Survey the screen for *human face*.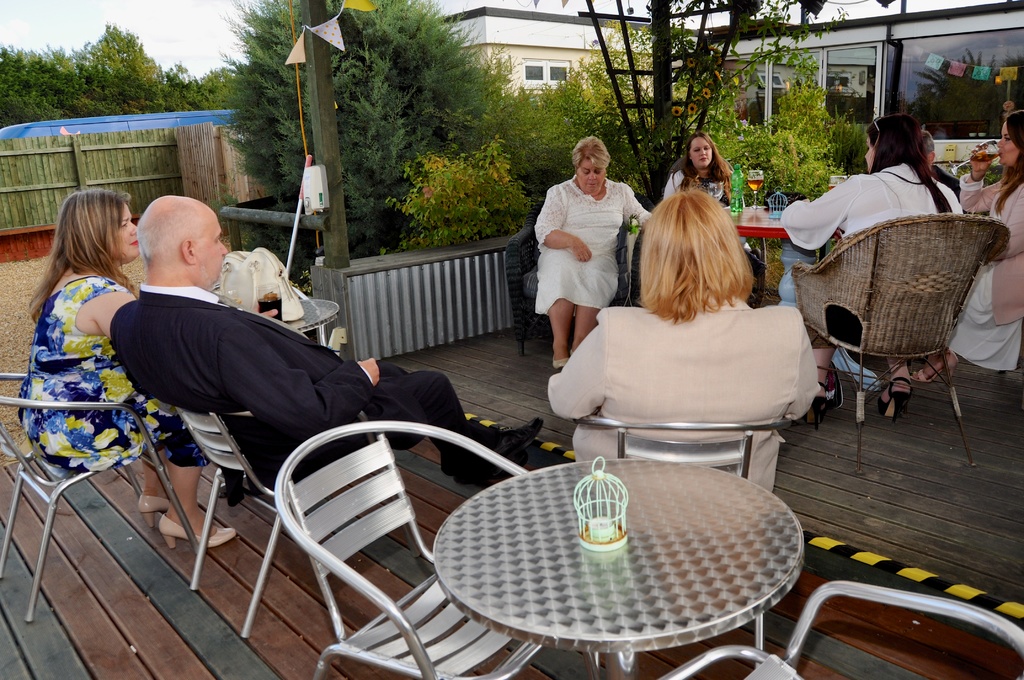
Survey found: locate(121, 206, 137, 255).
